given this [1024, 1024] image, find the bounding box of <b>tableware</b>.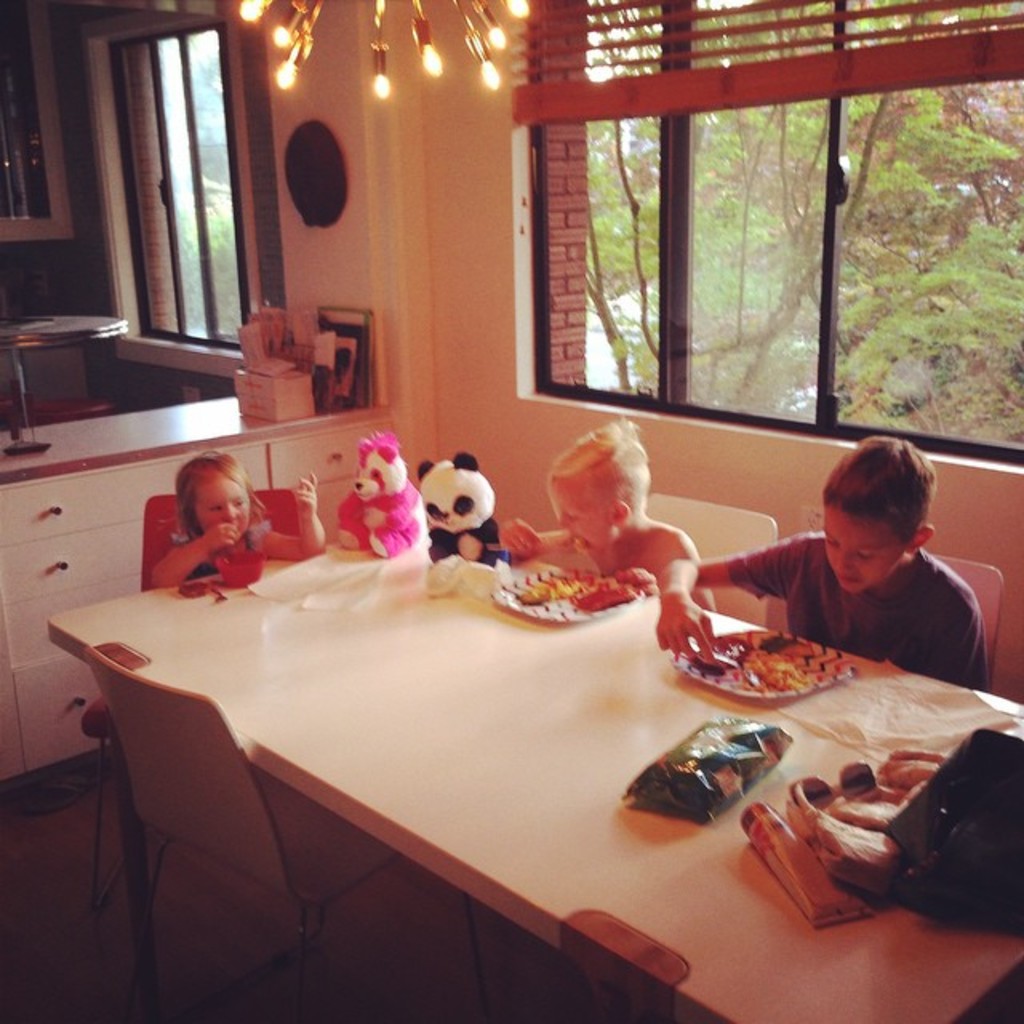
box(669, 630, 853, 706).
